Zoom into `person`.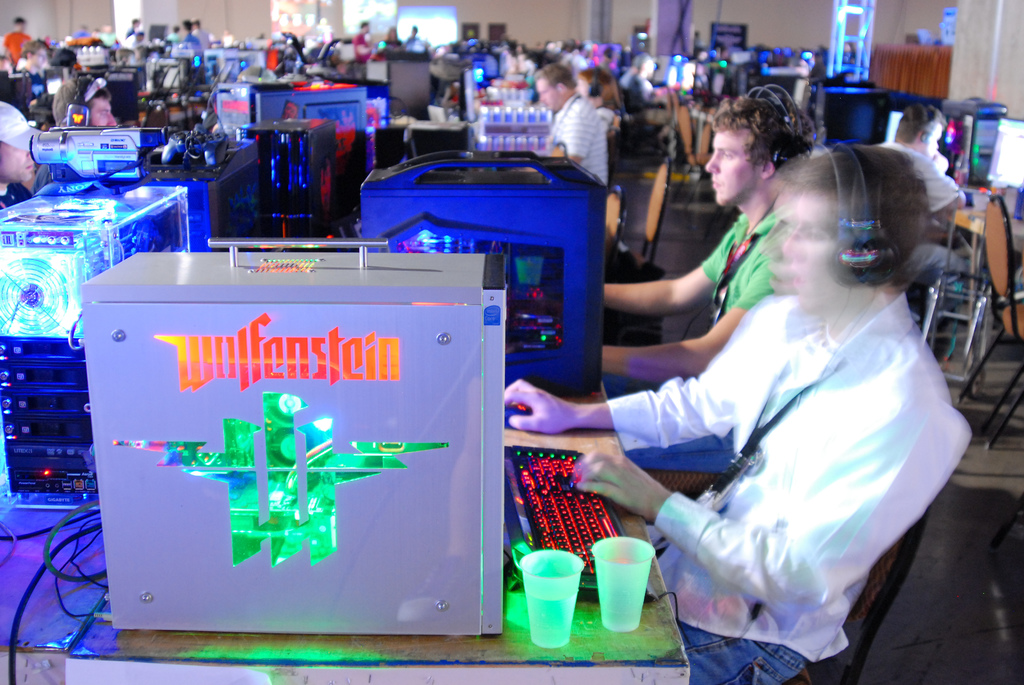
Zoom target: rect(52, 76, 120, 130).
